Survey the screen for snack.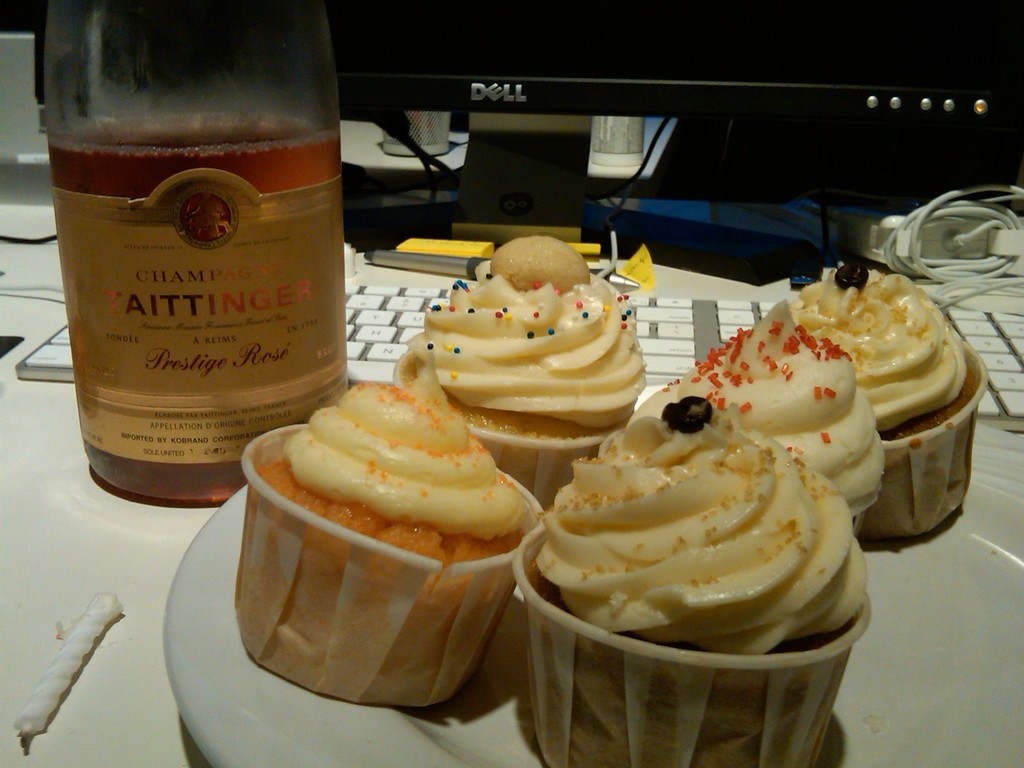
Survey found: bbox=[535, 399, 870, 657].
